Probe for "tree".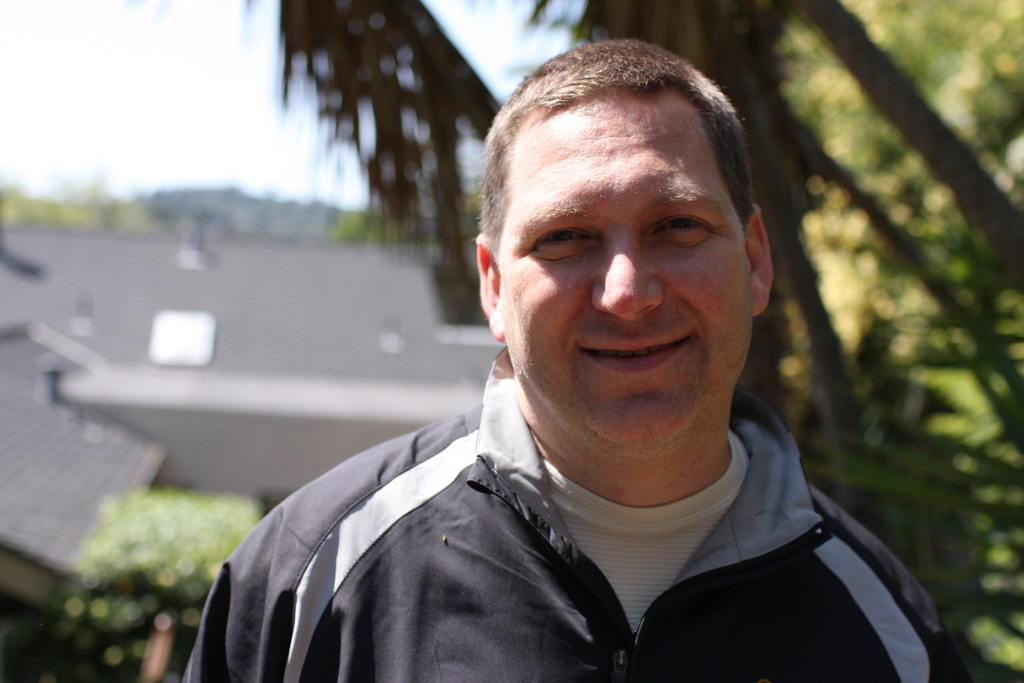
Probe result: locate(116, 0, 1023, 413).
